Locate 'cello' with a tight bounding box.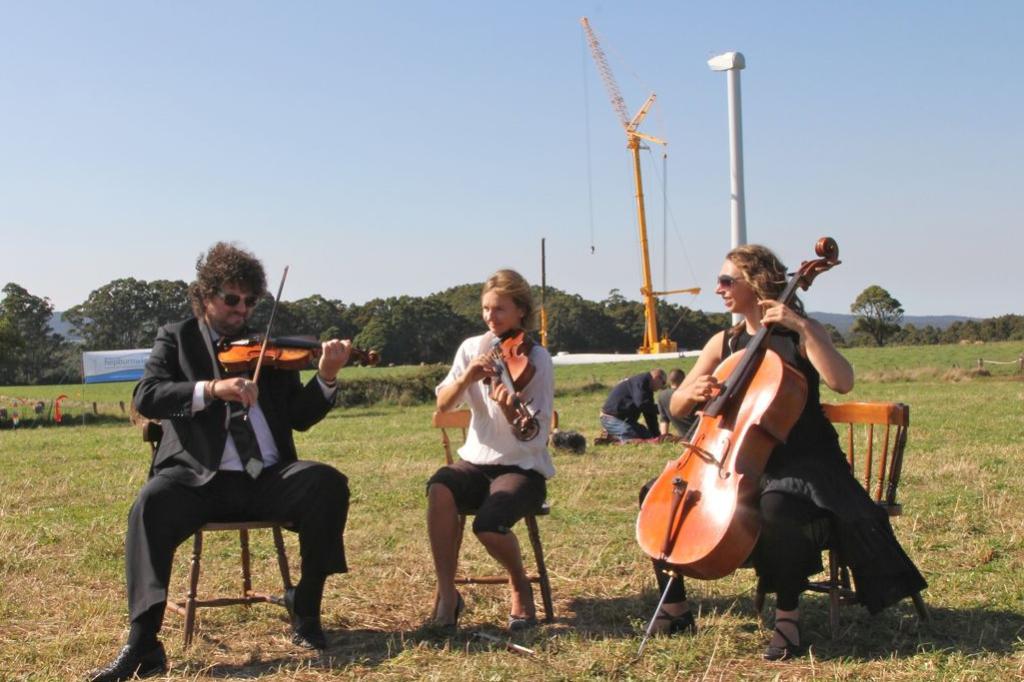
detection(631, 232, 824, 617).
